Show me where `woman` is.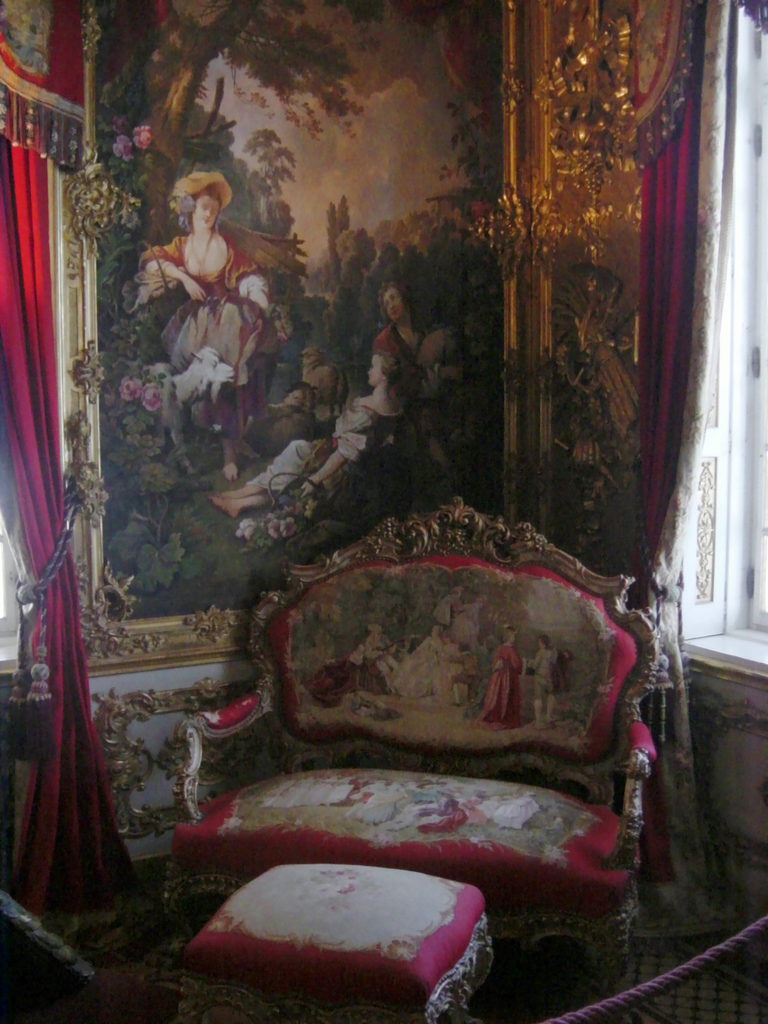
`woman` is at 136:168:282:480.
